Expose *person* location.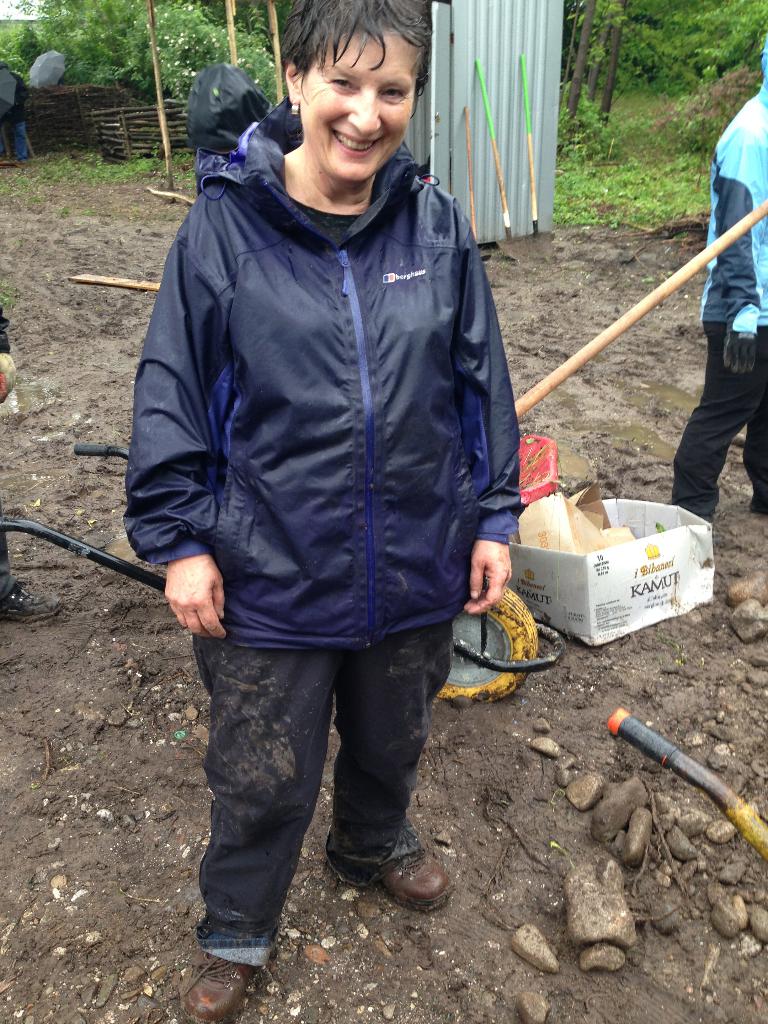
Exposed at bbox(675, 36, 766, 522).
